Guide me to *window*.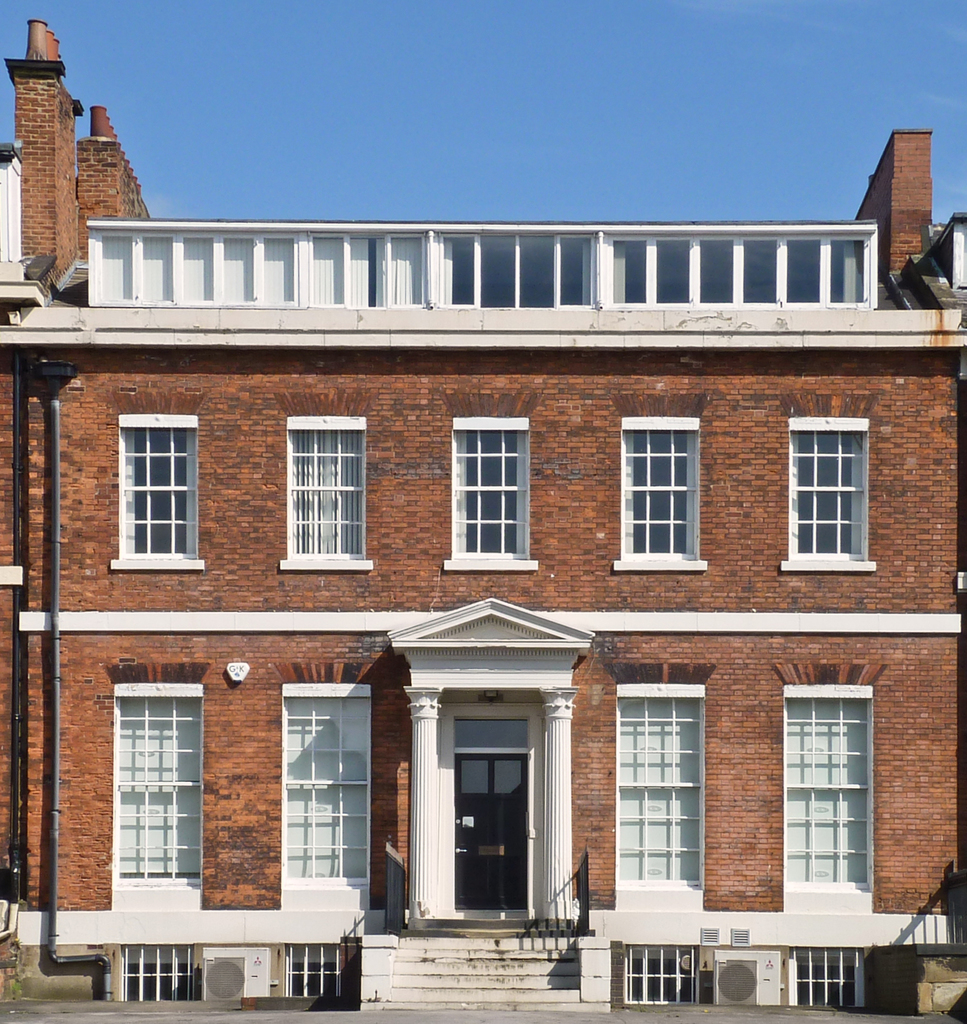
Guidance: bbox=[797, 650, 879, 889].
